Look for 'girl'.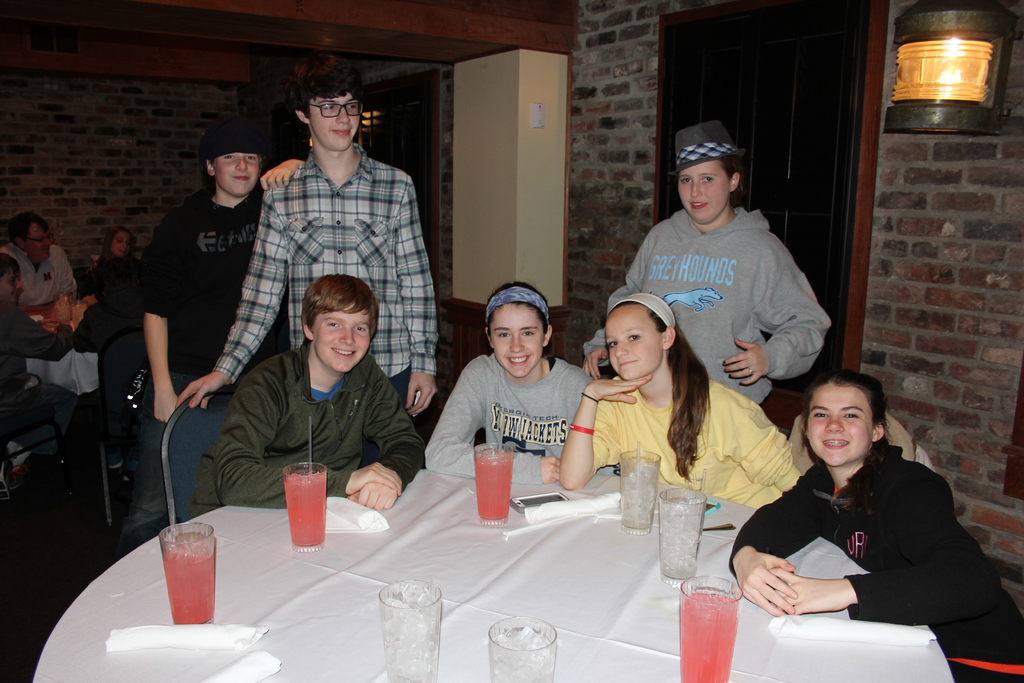
Found: region(558, 293, 804, 506).
